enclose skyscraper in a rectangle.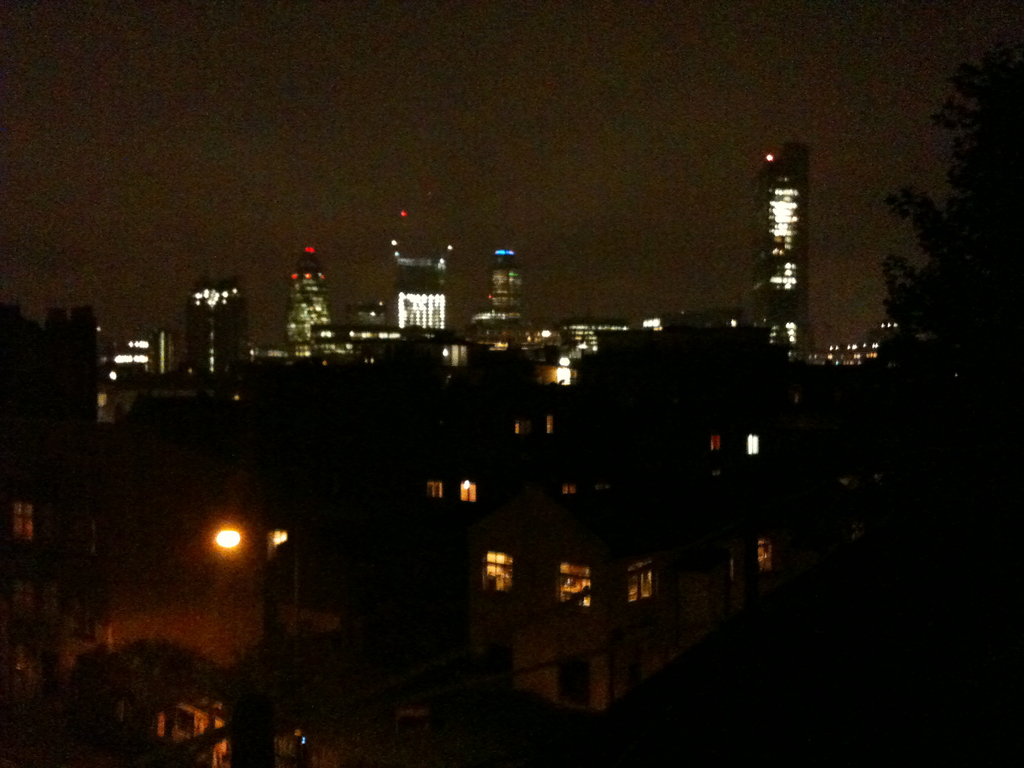
rect(392, 255, 451, 333).
